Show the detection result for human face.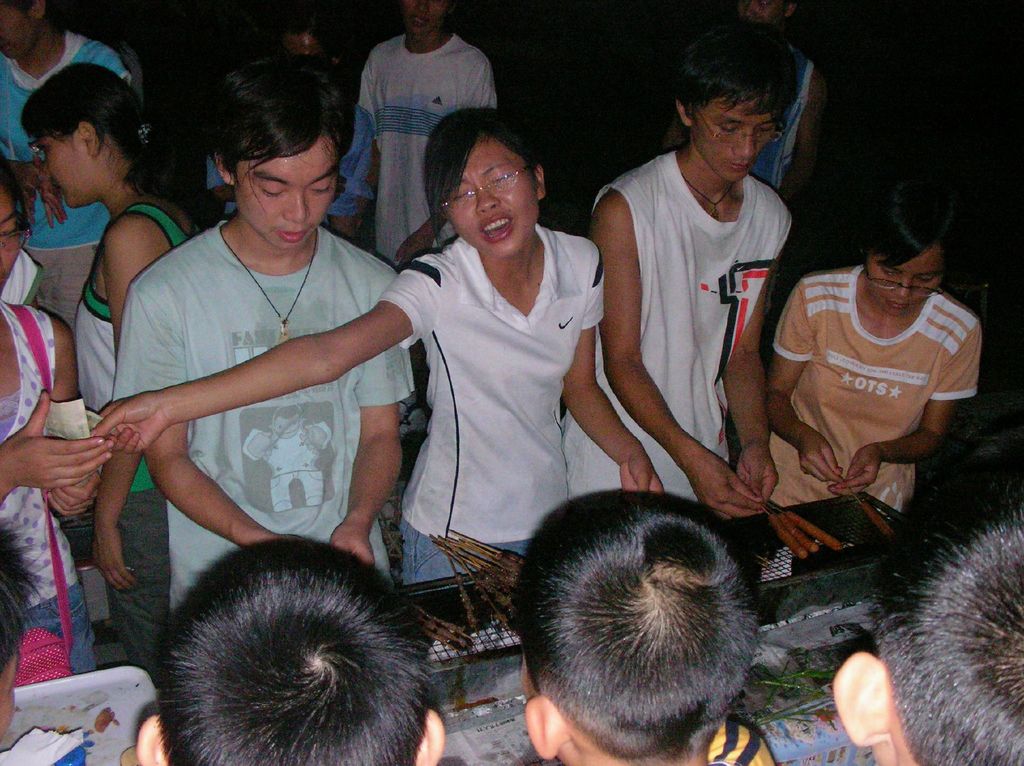
BBox(688, 94, 772, 181).
